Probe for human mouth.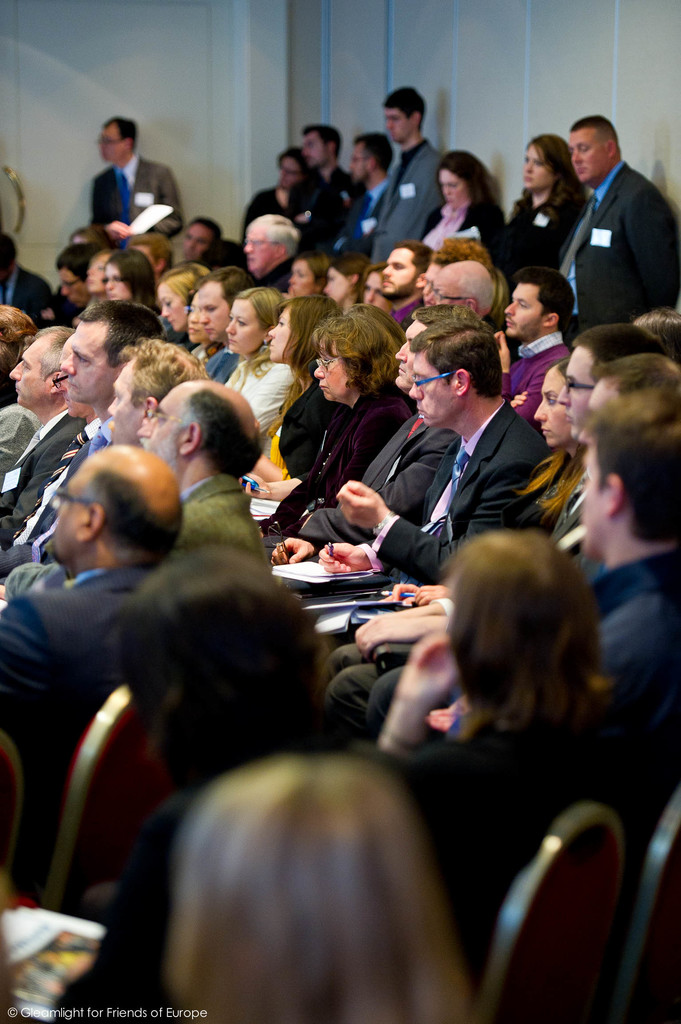
Probe result: Rect(247, 257, 254, 264).
